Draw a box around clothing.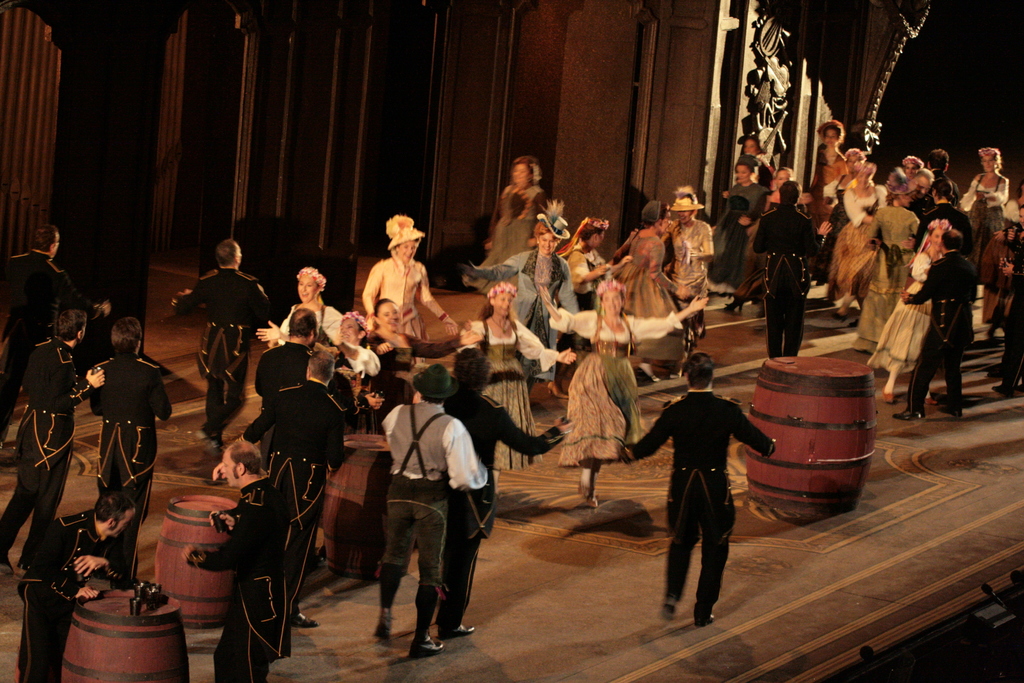
(709, 179, 768, 281).
